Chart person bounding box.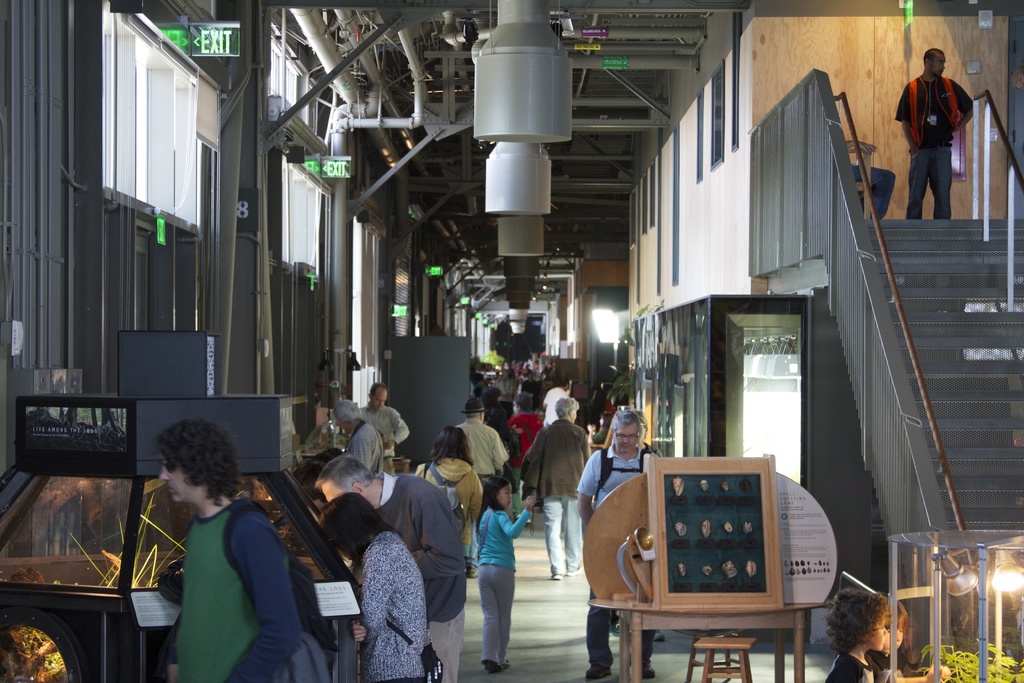
Charted: (819, 583, 871, 682).
